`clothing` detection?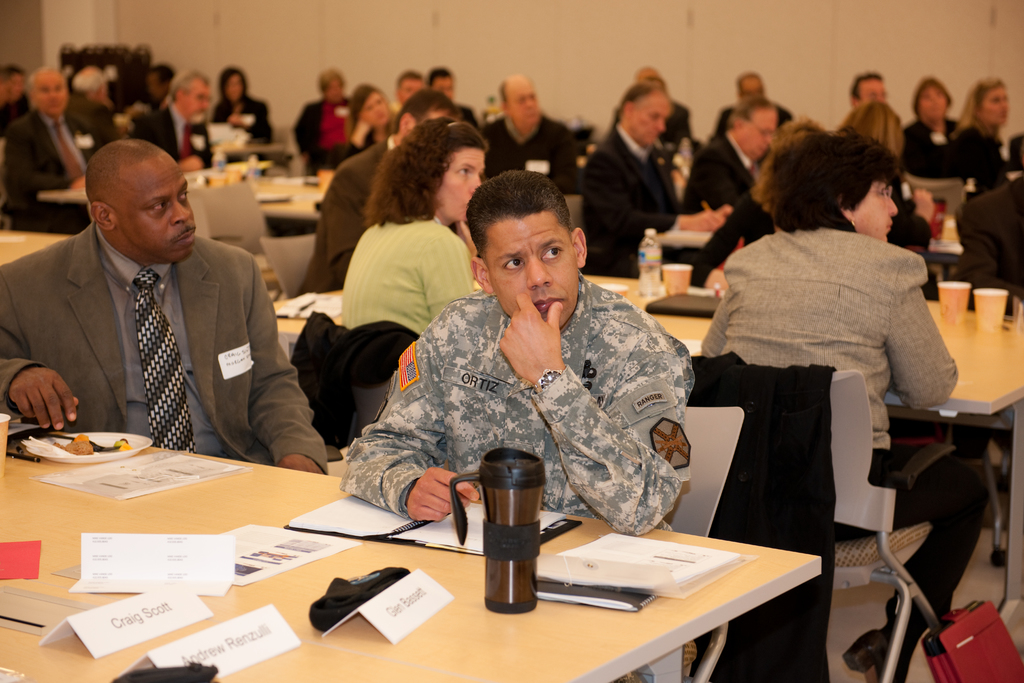
[5, 112, 123, 215]
